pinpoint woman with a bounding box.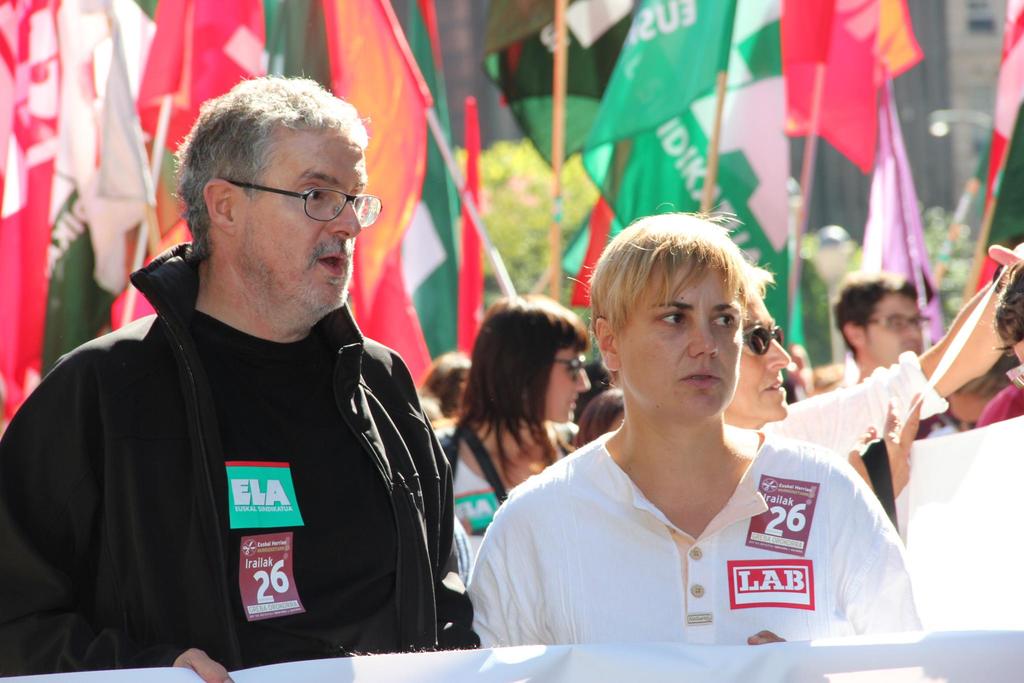
rect(499, 220, 904, 679).
